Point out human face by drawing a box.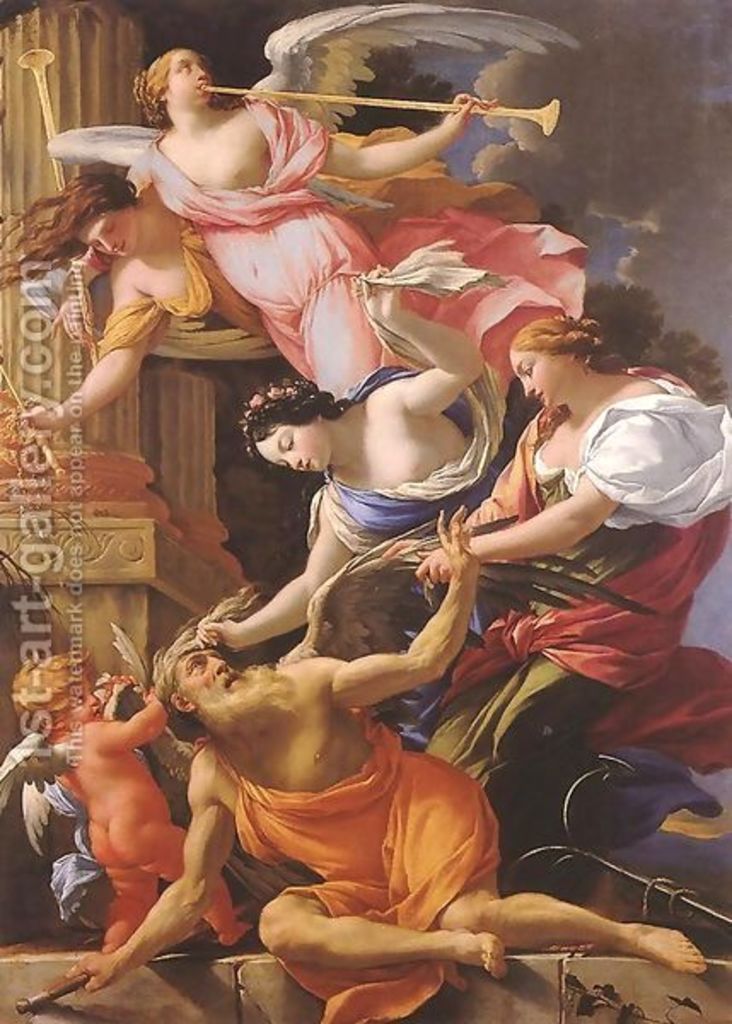
bbox=(514, 348, 572, 408).
